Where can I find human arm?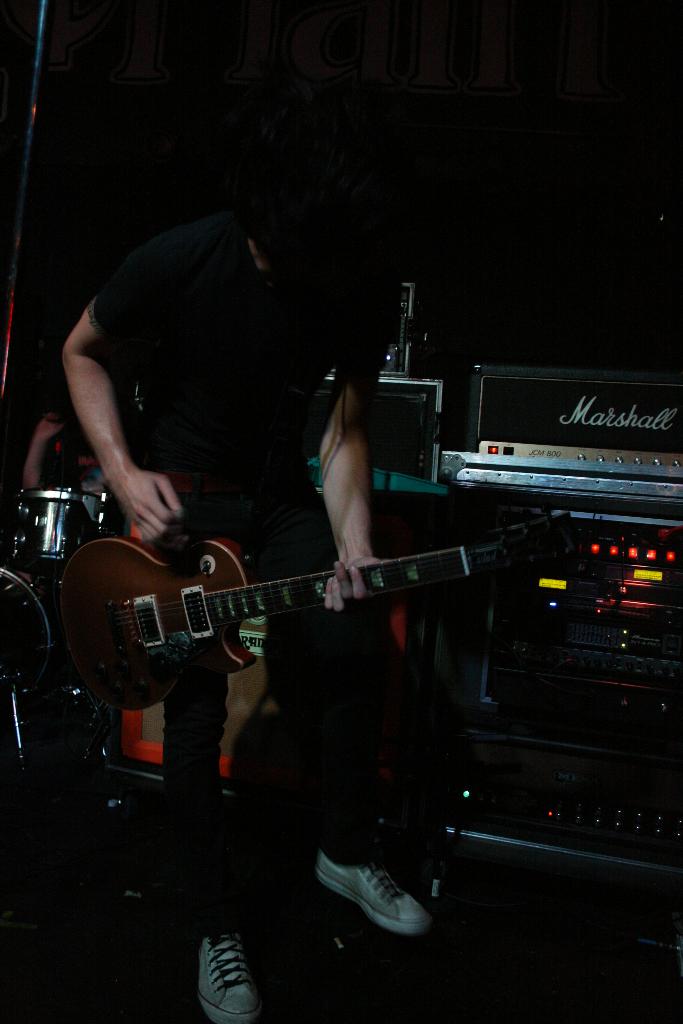
You can find it at <bbox>56, 278, 187, 538</bbox>.
